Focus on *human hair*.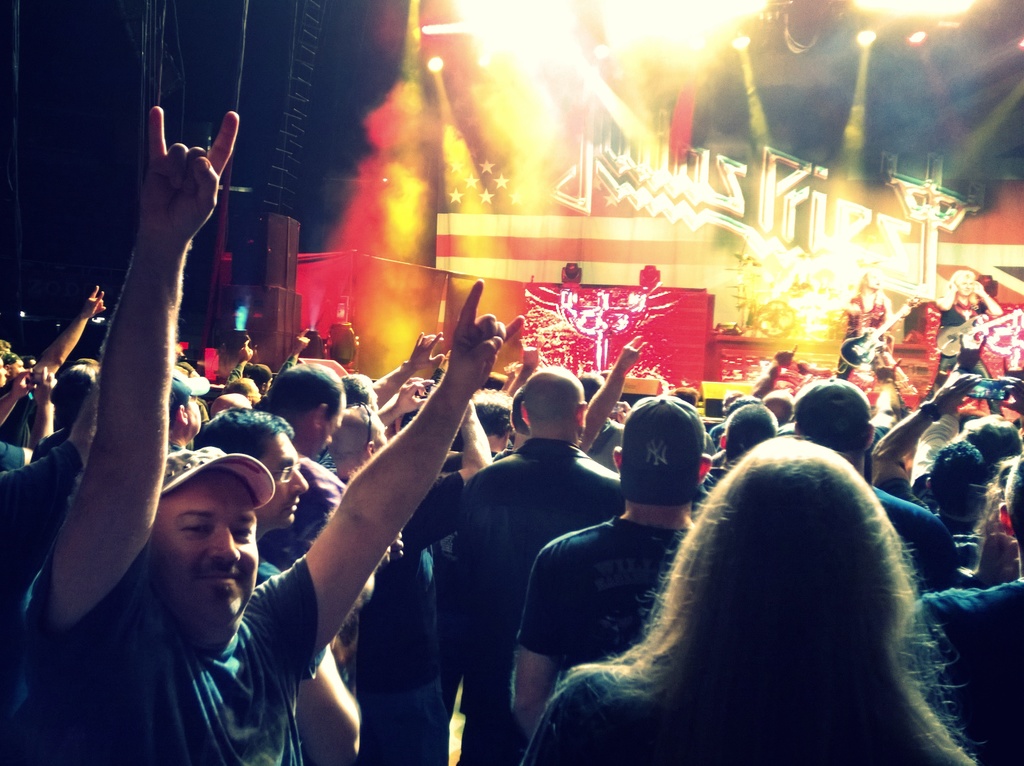
Focused at 765, 391, 794, 429.
